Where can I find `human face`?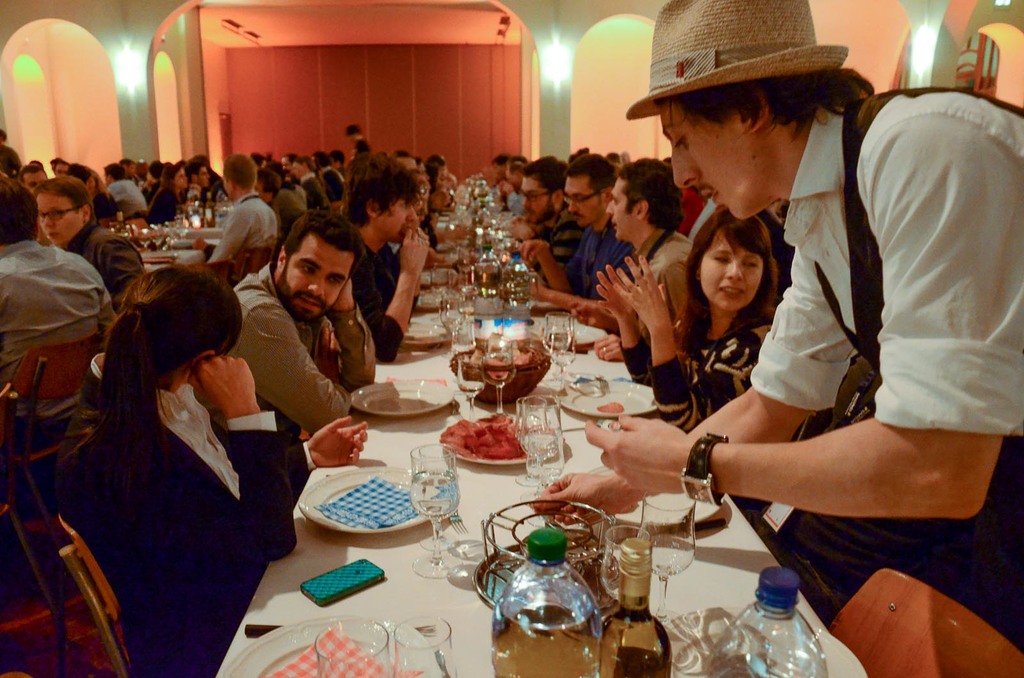
You can find it at [281,239,357,321].
